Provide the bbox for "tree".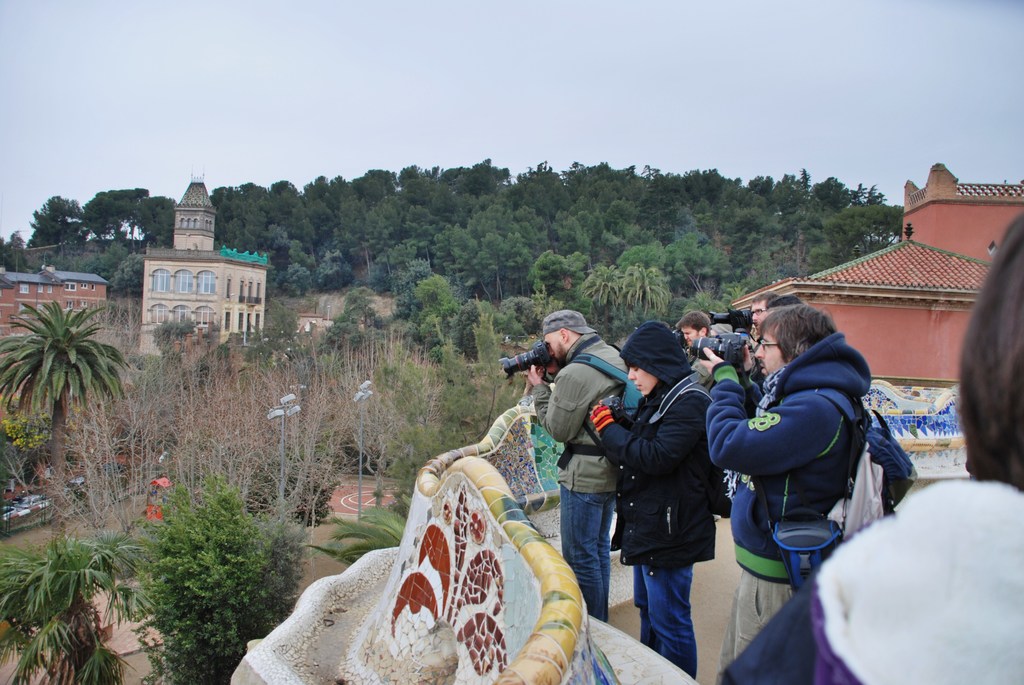
select_region(534, 244, 589, 310).
